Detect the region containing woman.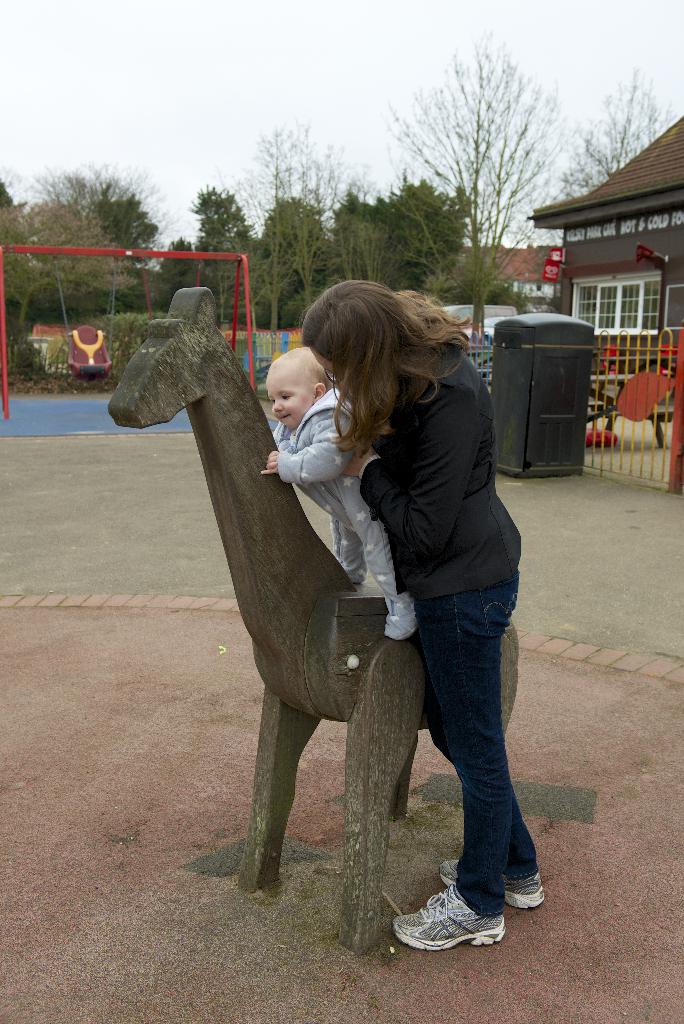
left=270, top=283, right=539, bottom=963.
